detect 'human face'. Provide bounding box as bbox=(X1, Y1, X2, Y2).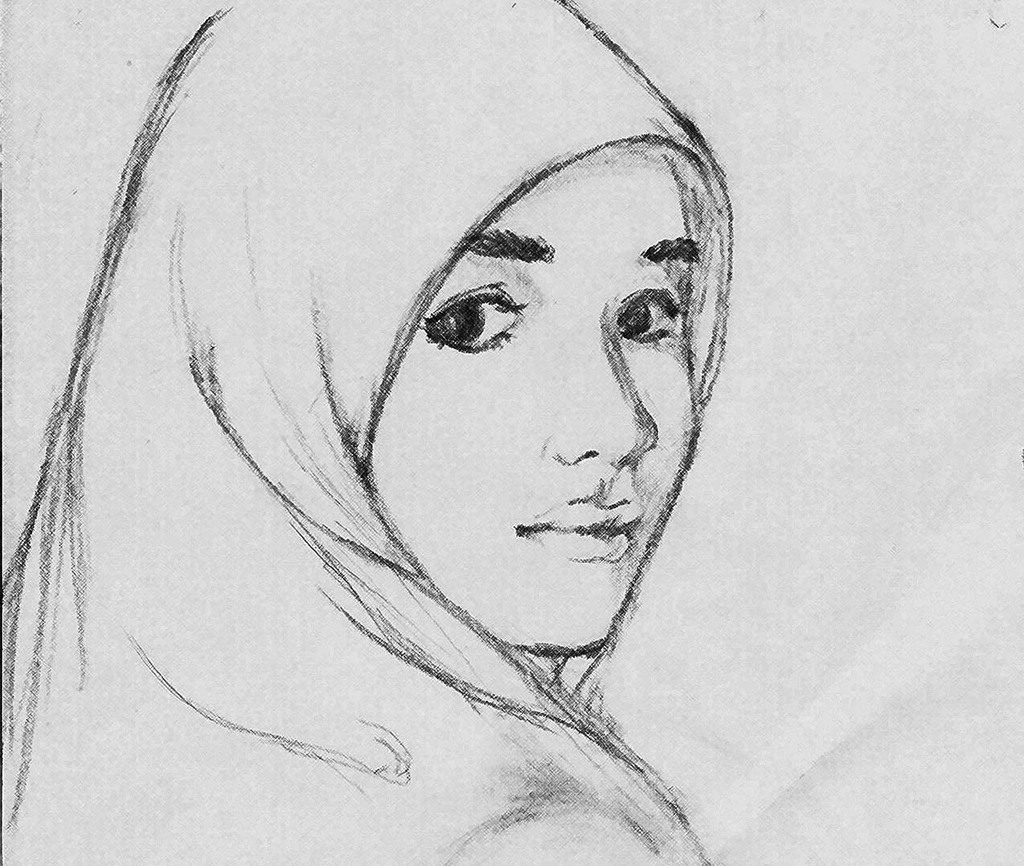
bbox=(368, 138, 696, 652).
